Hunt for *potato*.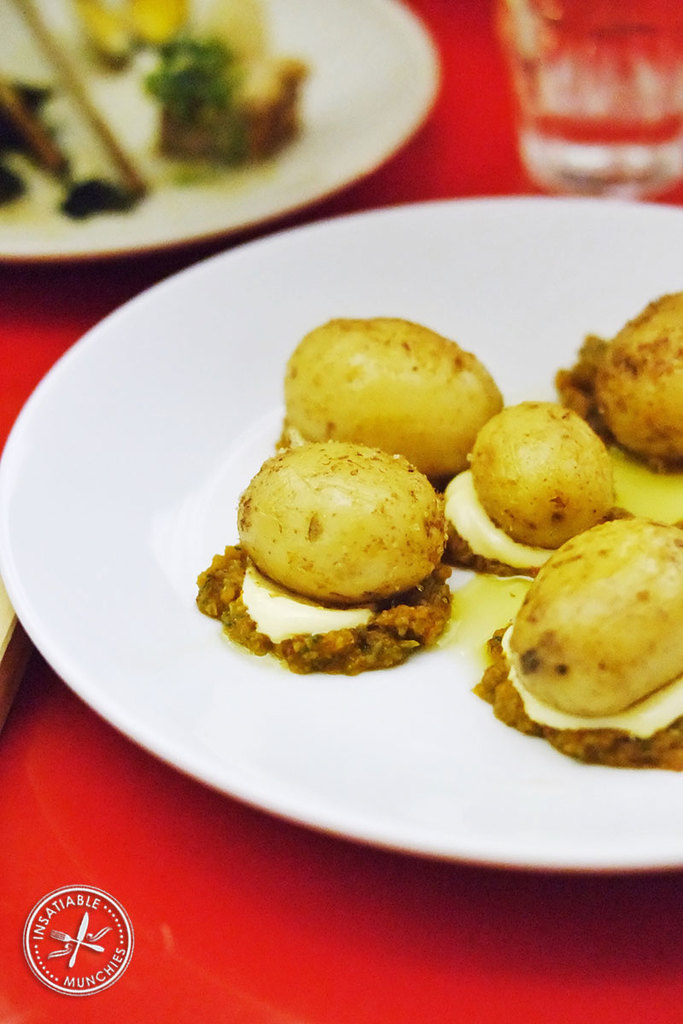
Hunted down at <box>599,292,682,464</box>.
